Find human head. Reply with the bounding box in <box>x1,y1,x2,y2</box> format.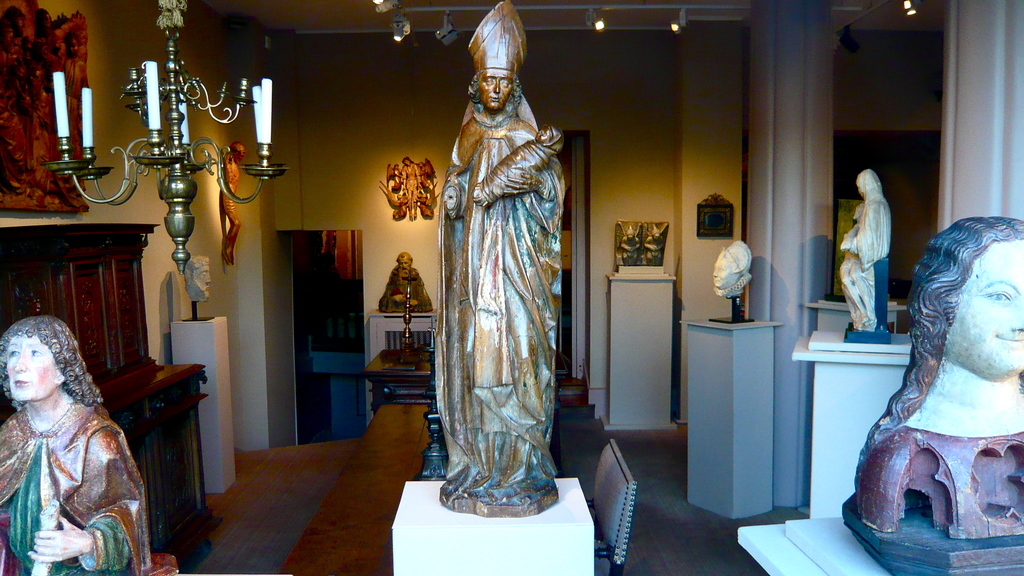
<box>855,171,884,196</box>.
